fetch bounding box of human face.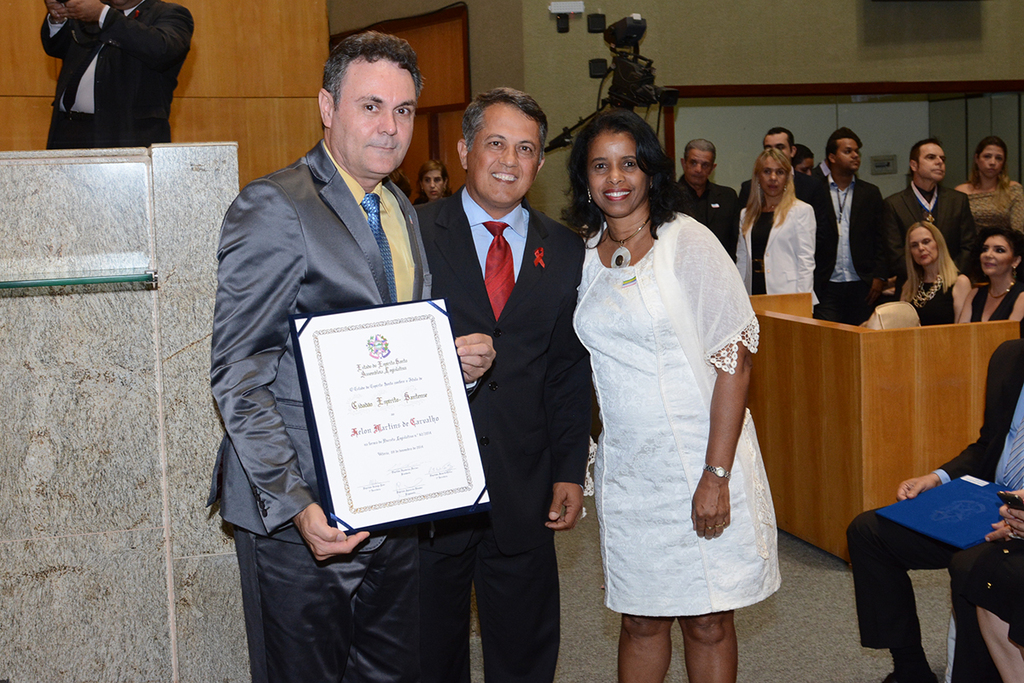
Bbox: 767/131/788/149.
